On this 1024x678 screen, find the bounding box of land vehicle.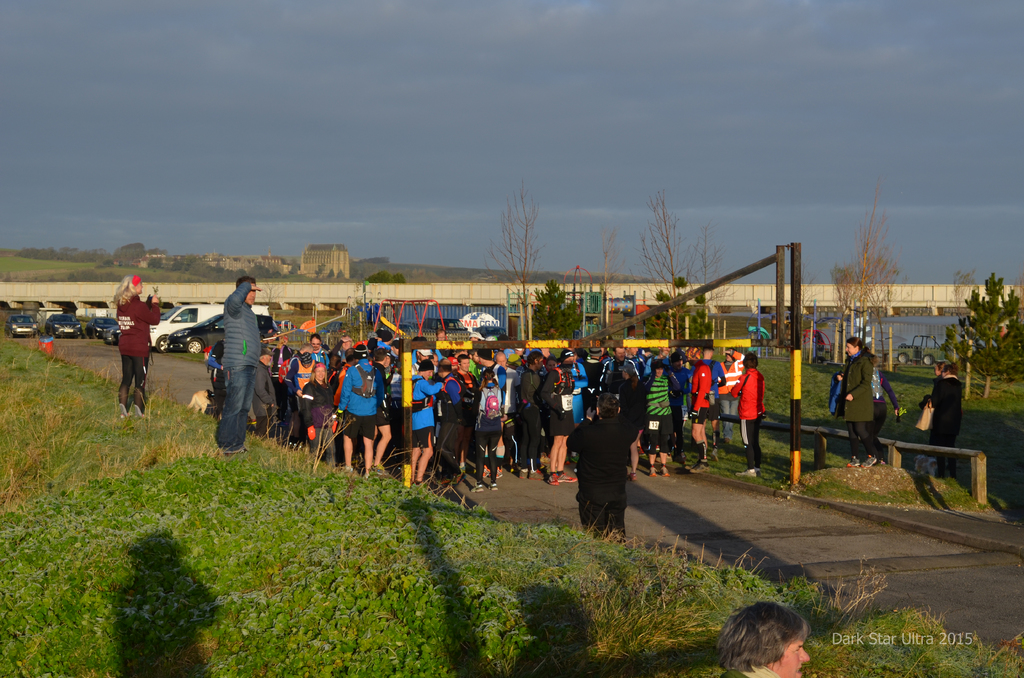
Bounding box: [x1=102, y1=327, x2=118, y2=349].
